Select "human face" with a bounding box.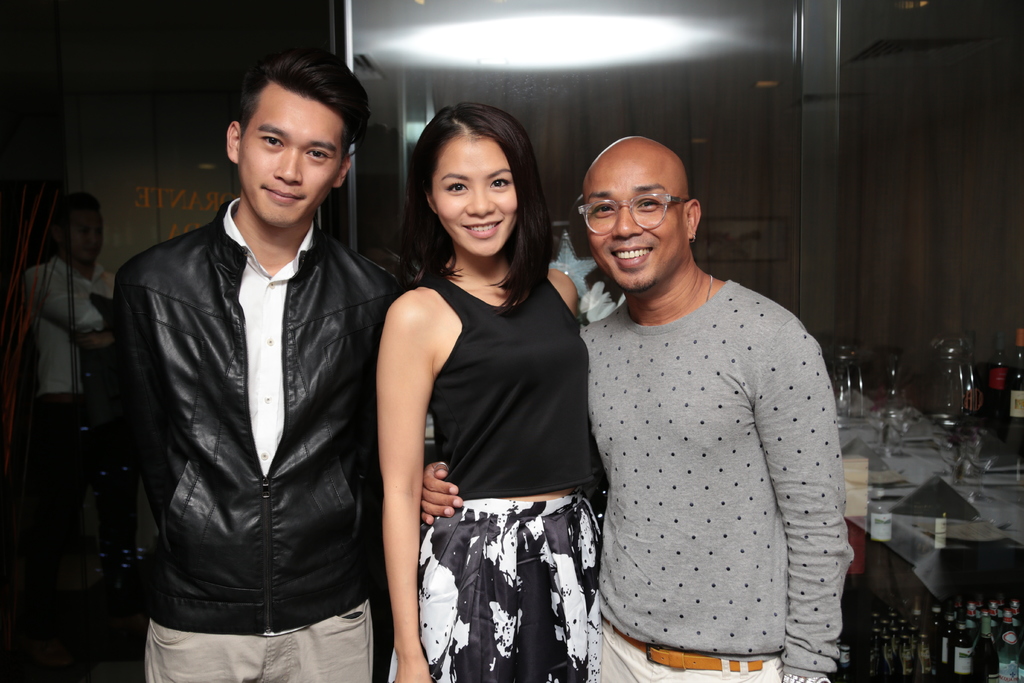
579:138:684:290.
